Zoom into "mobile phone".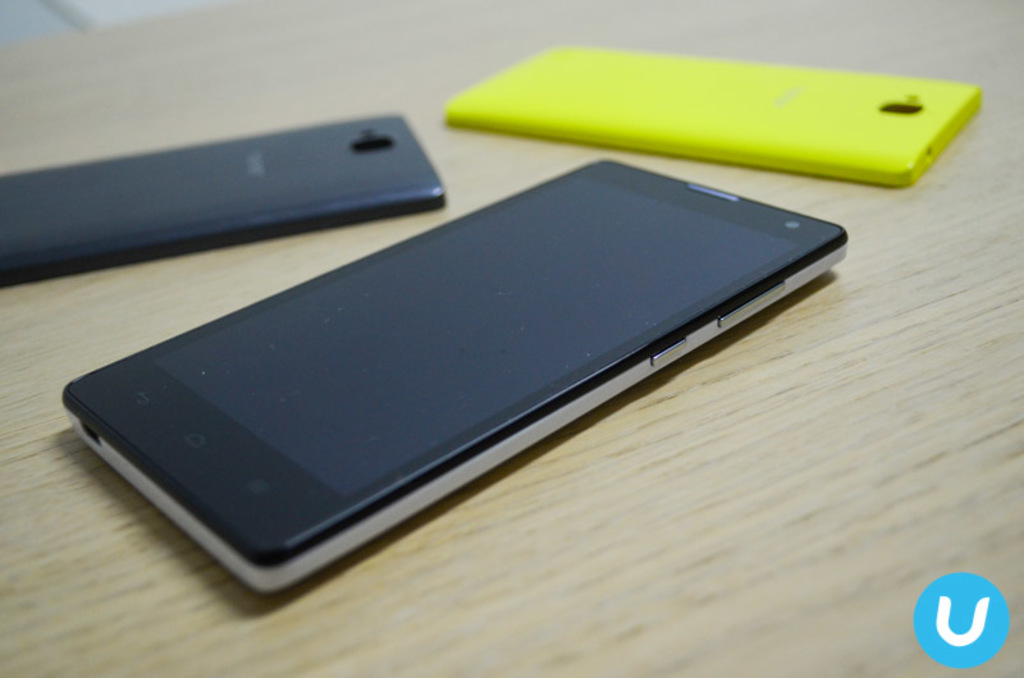
Zoom target: bbox(443, 45, 982, 183).
